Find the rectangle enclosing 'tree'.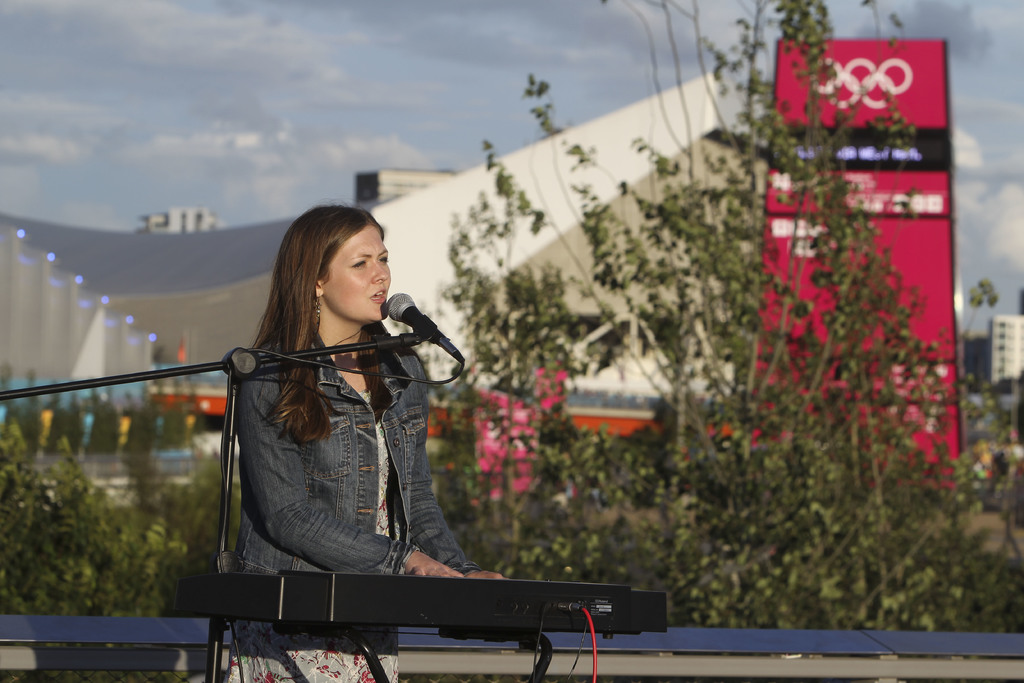
rect(161, 395, 182, 449).
